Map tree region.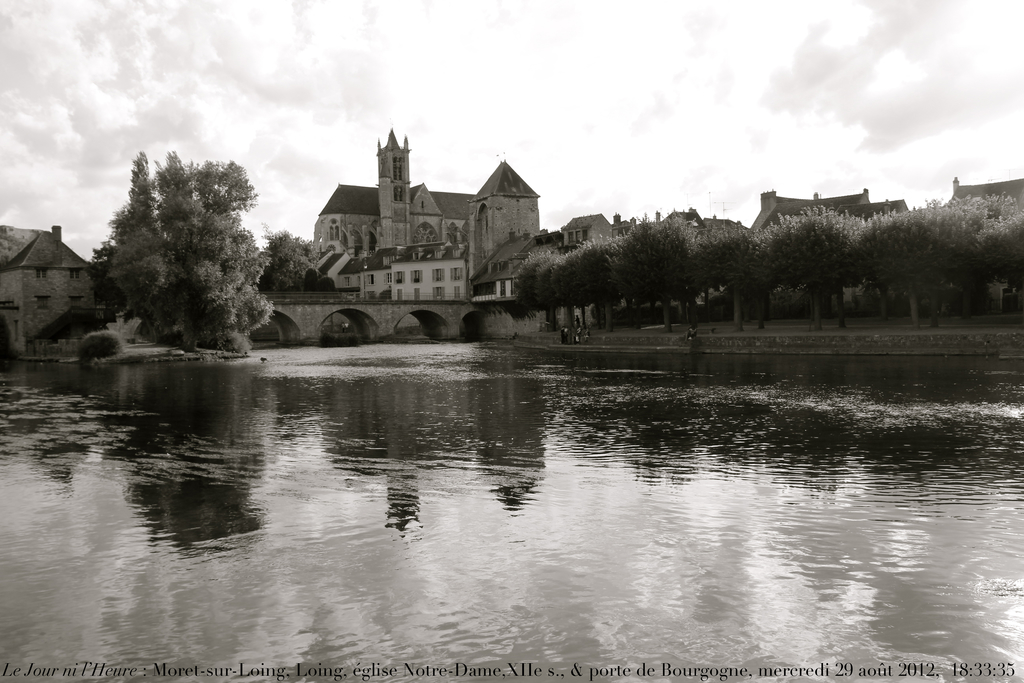
Mapped to Rect(986, 196, 1021, 224).
